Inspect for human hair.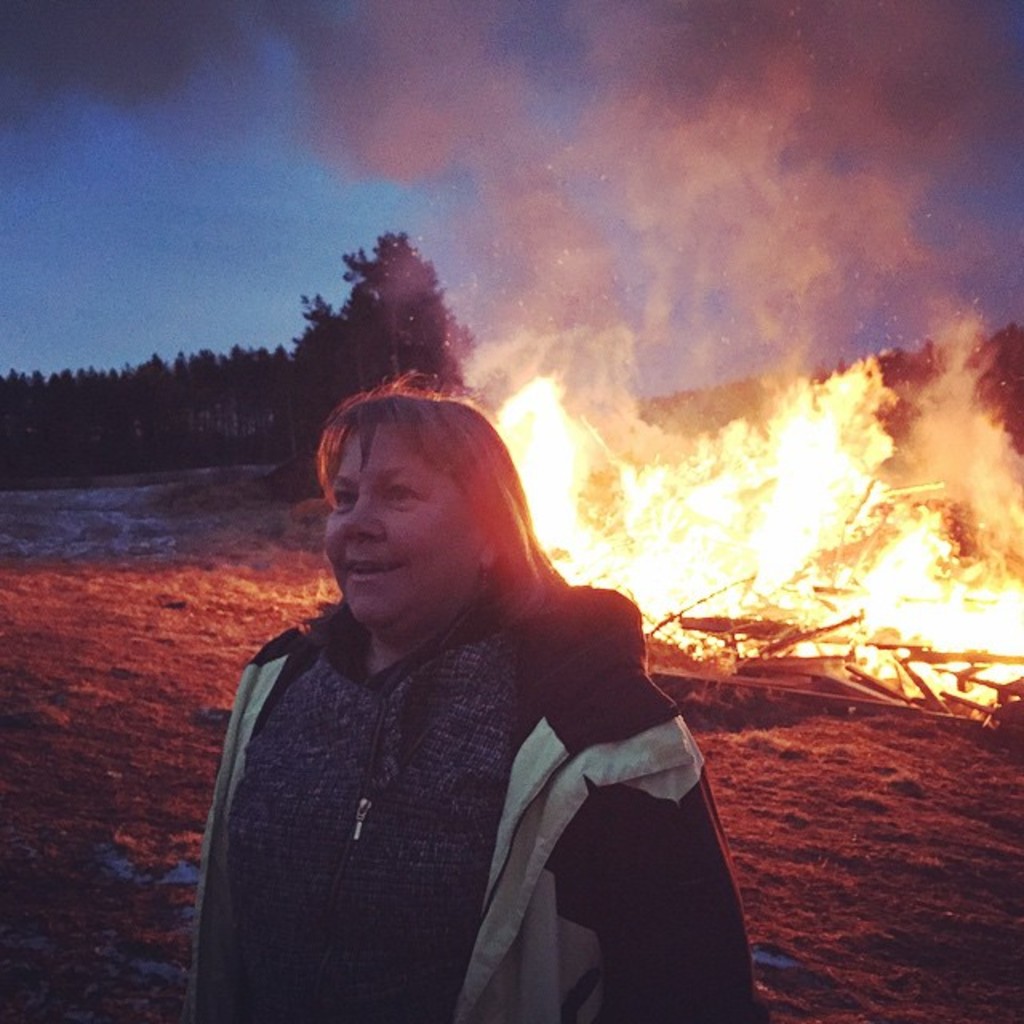
Inspection: crop(309, 390, 533, 627).
